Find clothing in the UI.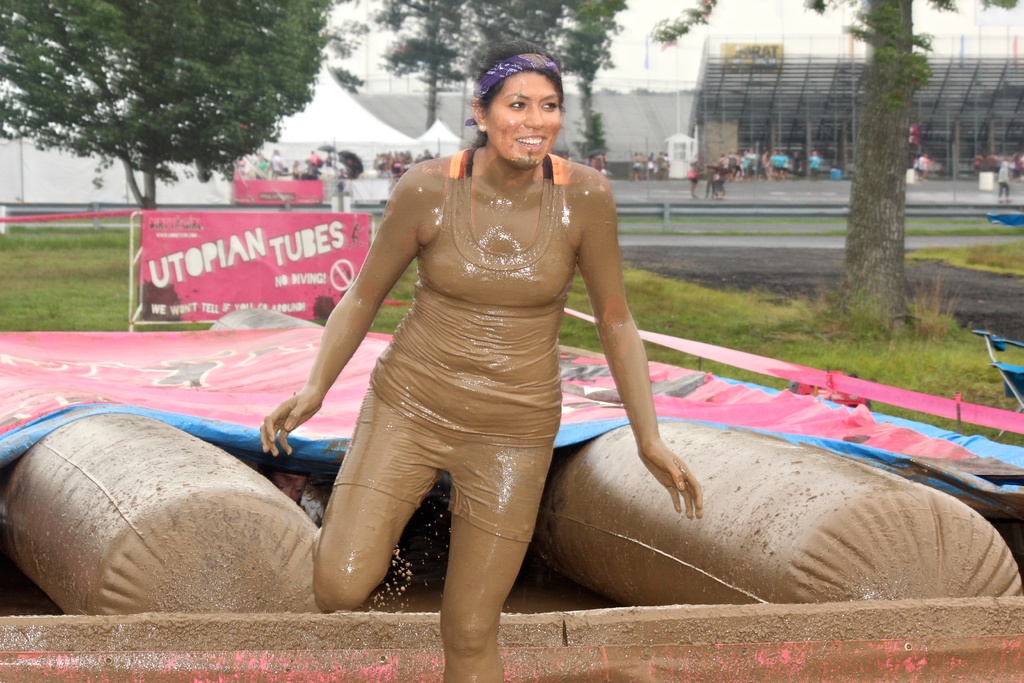
UI element at rect(585, 159, 595, 165).
